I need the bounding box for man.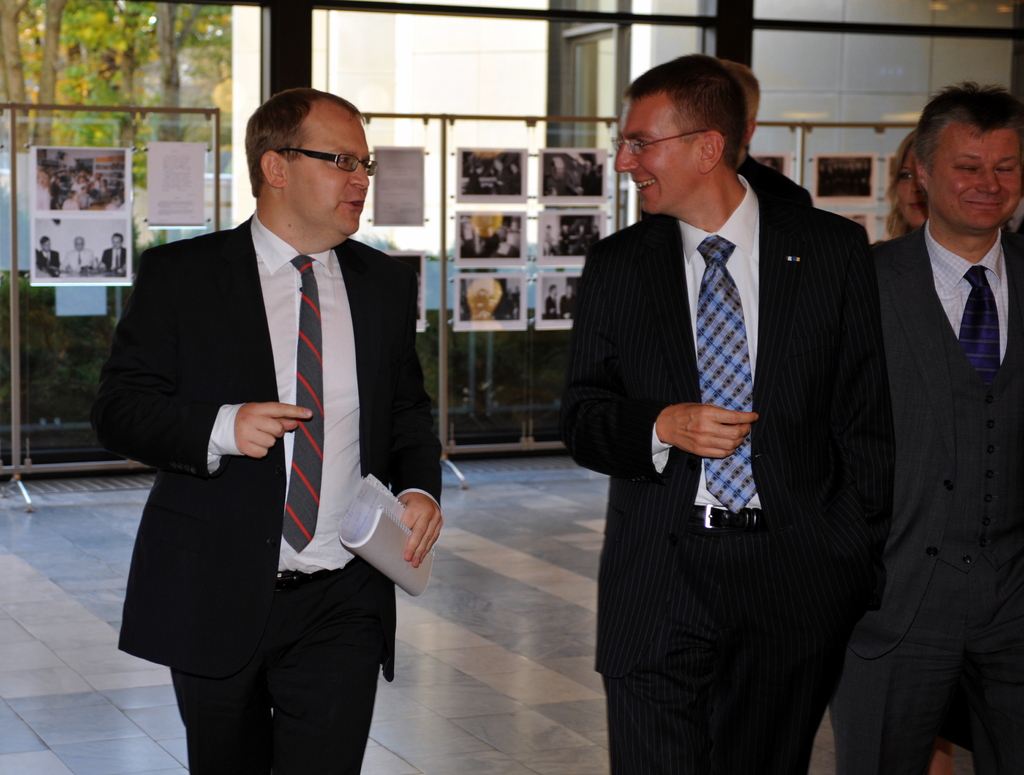
Here it is: [36, 237, 60, 271].
